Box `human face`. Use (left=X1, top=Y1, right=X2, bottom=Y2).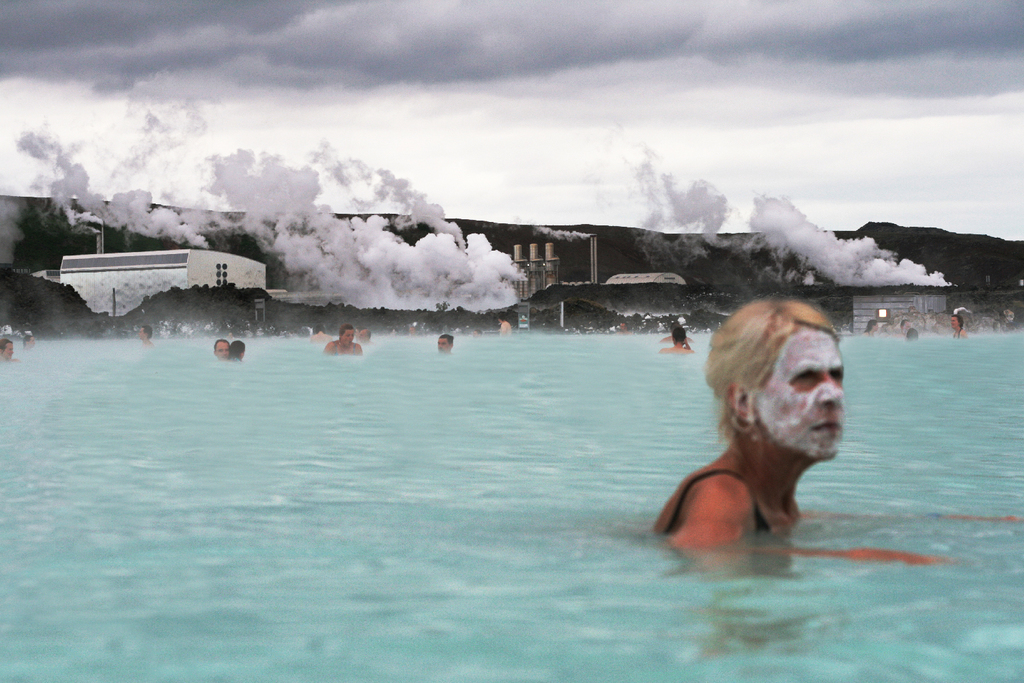
(left=872, top=323, right=877, bottom=330).
